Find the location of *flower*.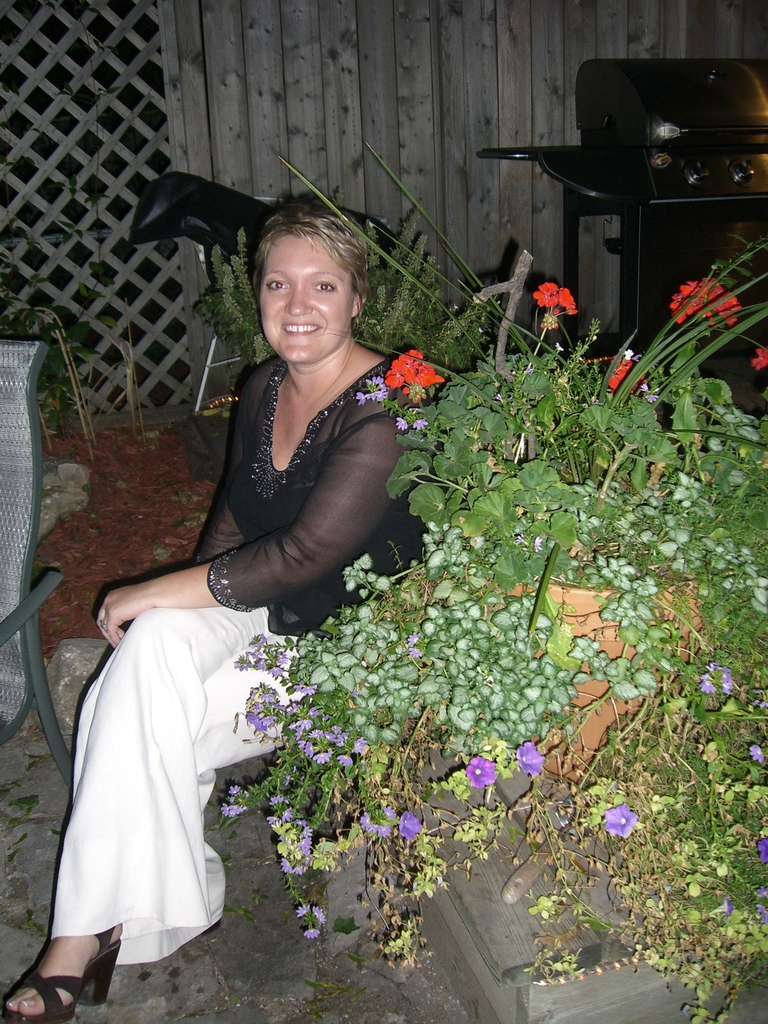
Location: BBox(268, 812, 278, 826).
